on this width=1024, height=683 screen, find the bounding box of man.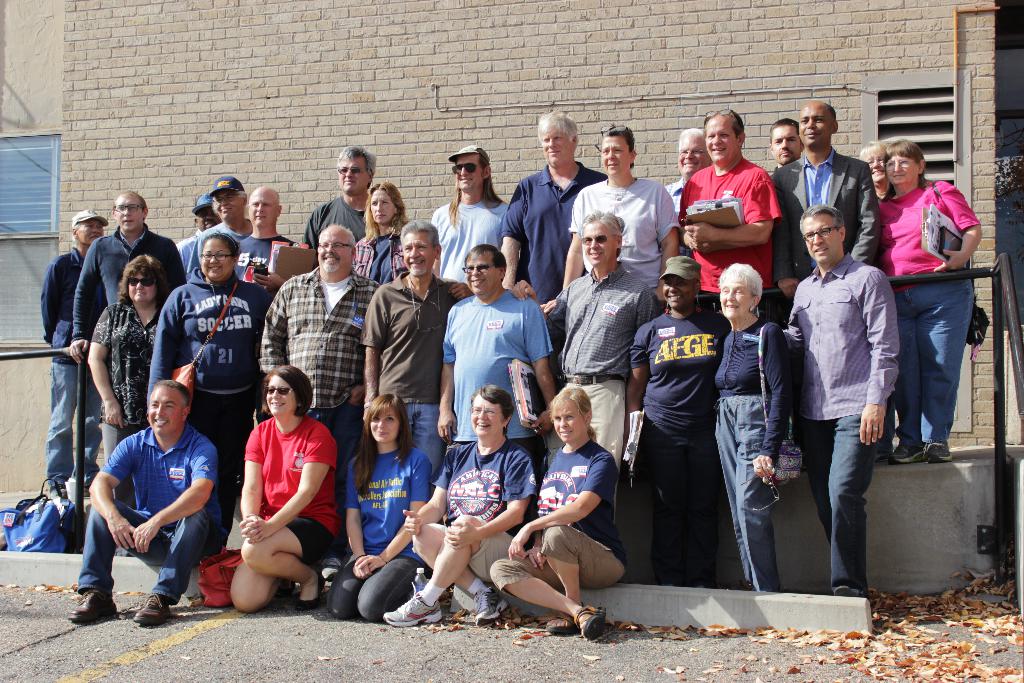
Bounding box: rect(63, 379, 221, 625).
